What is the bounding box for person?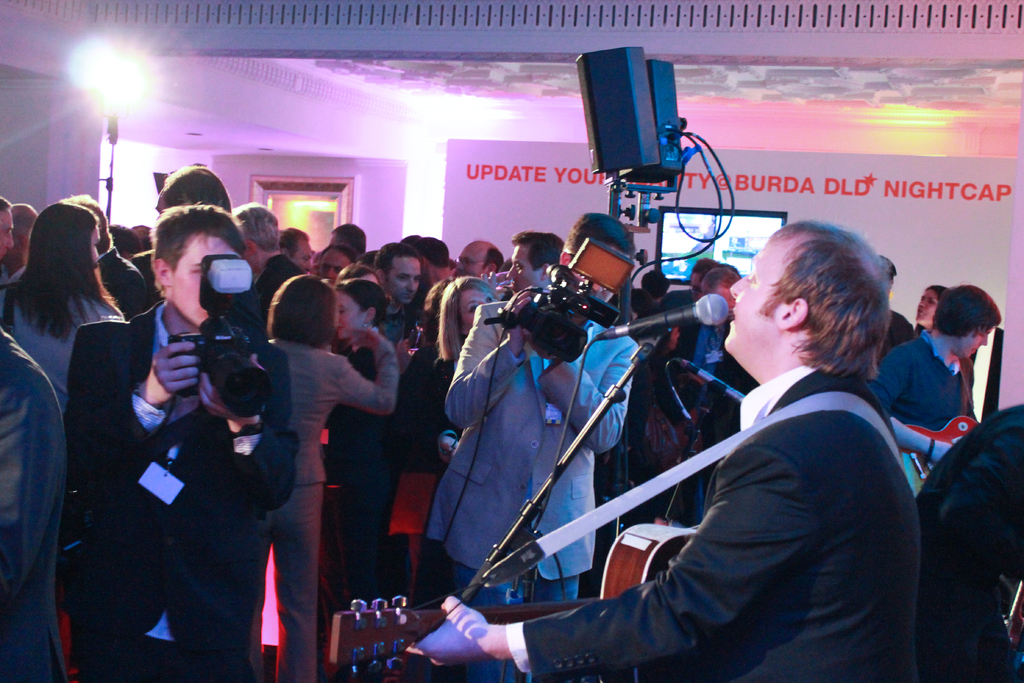
(x1=243, y1=269, x2=401, y2=682).
